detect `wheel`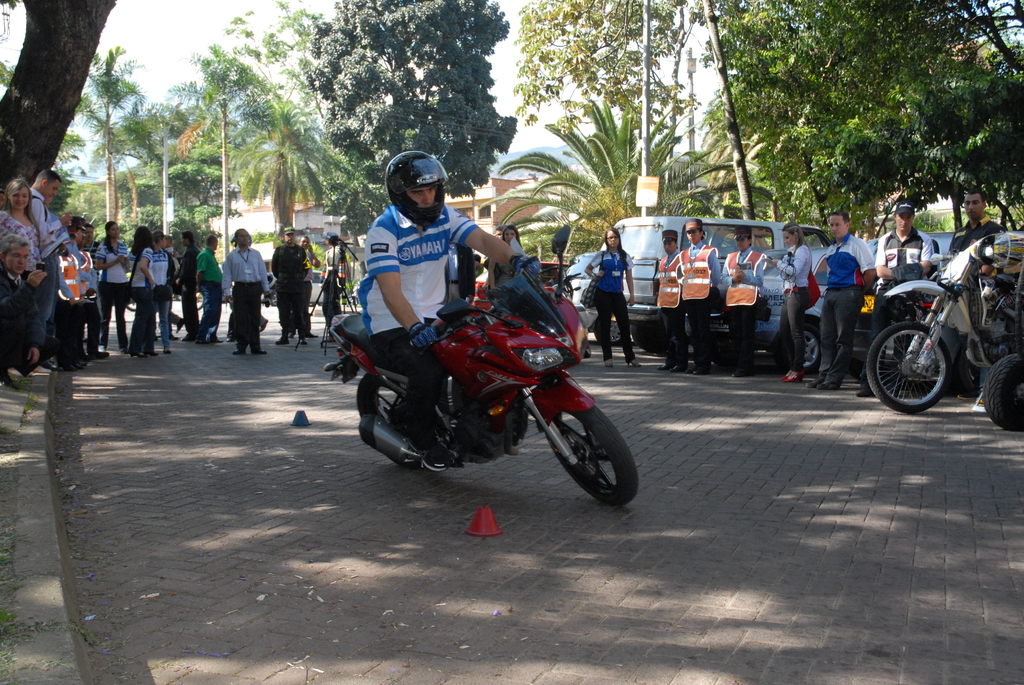
(345, 295, 358, 307)
